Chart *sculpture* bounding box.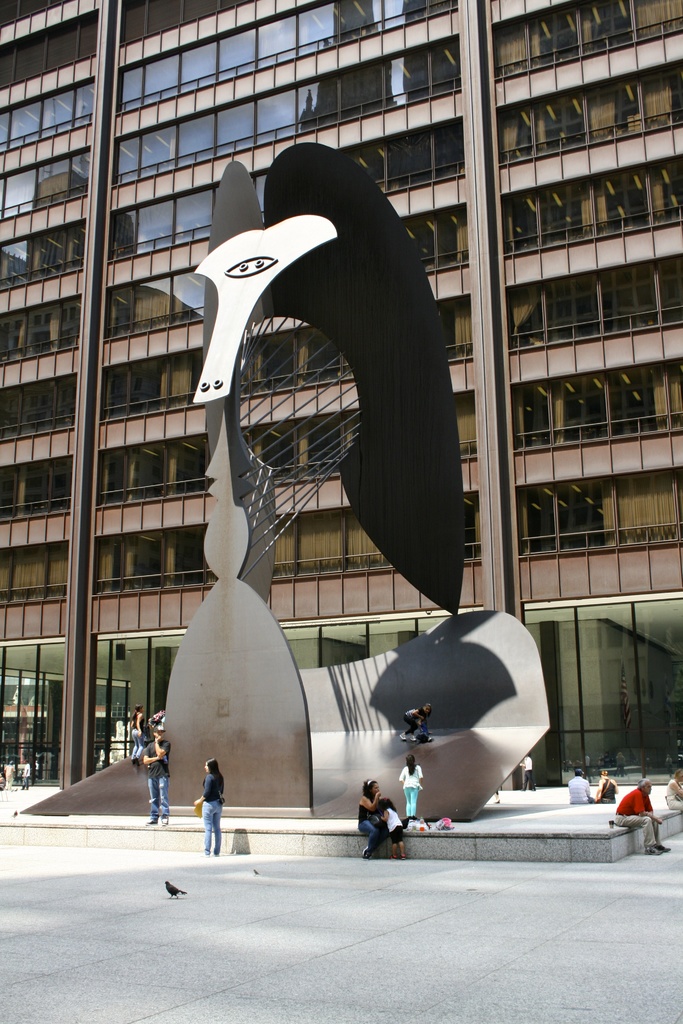
Charted: left=22, top=142, right=547, bottom=819.
